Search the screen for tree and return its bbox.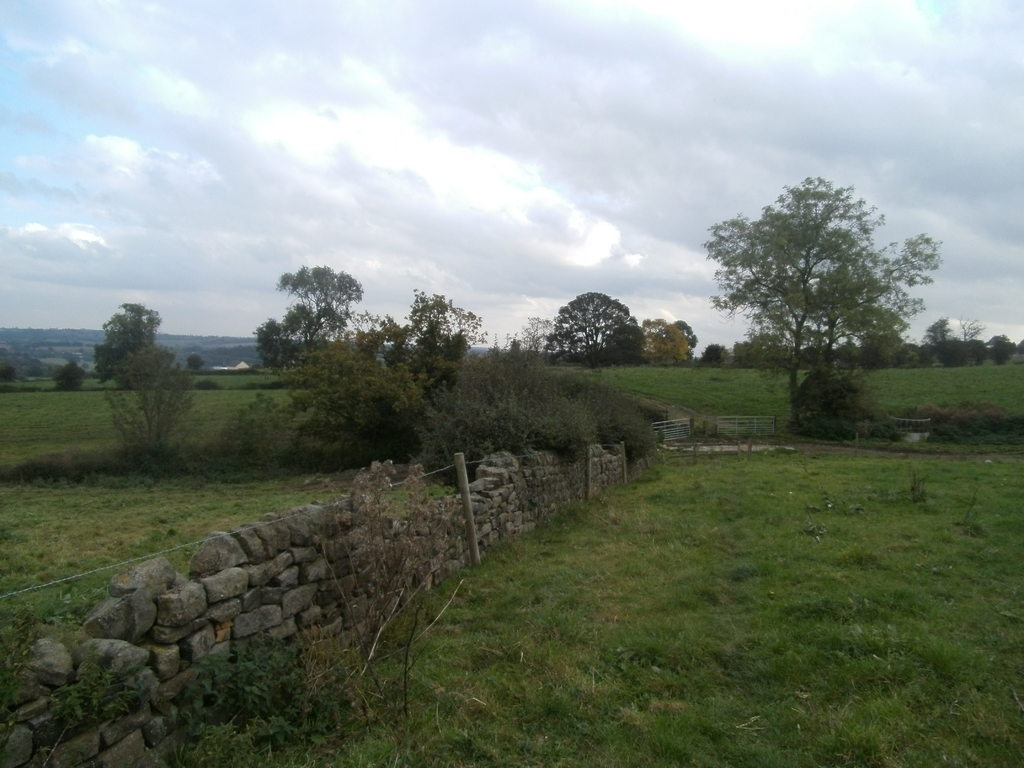
Found: Rect(86, 298, 166, 381).
